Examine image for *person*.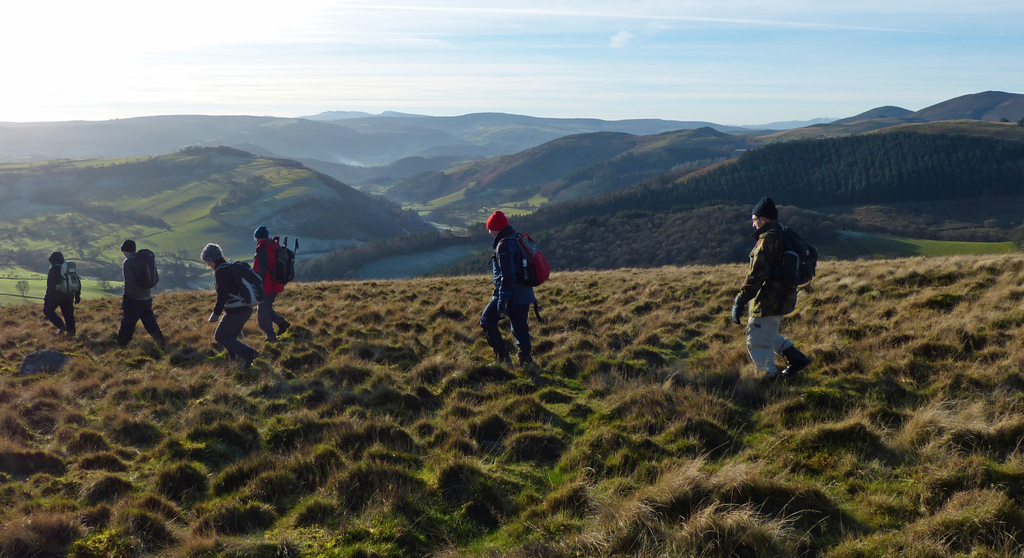
Examination result: (x1=250, y1=224, x2=294, y2=345).
